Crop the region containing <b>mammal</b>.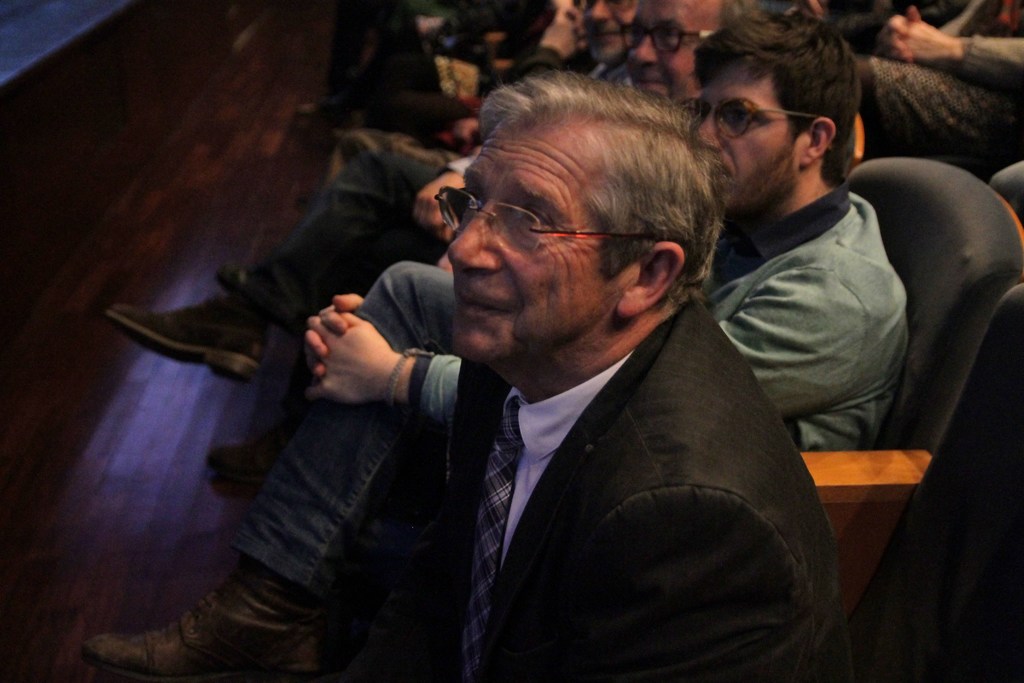
Crop region: 72:8:911:682.
